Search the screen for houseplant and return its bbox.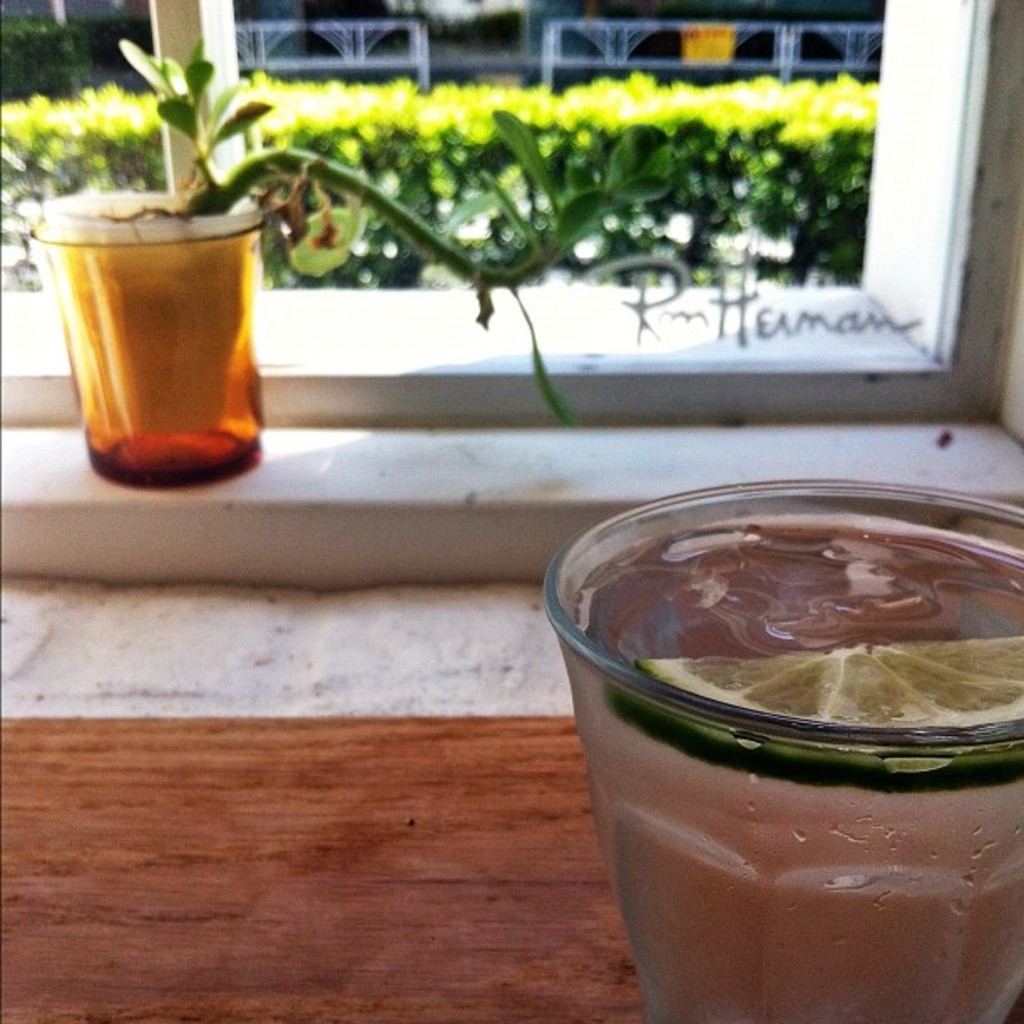
Found: {"x1": 25, "y1": 33, "x2": 674, "y2": 490}.
